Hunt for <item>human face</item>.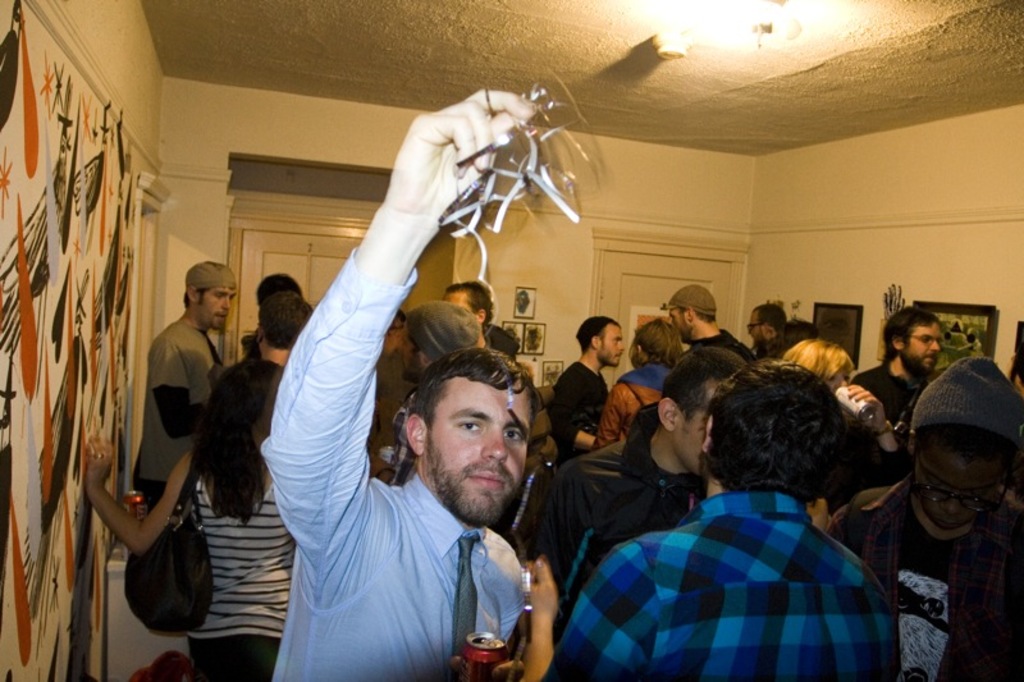
Hunted down at <region>401, 324, 420, 377</region>.
